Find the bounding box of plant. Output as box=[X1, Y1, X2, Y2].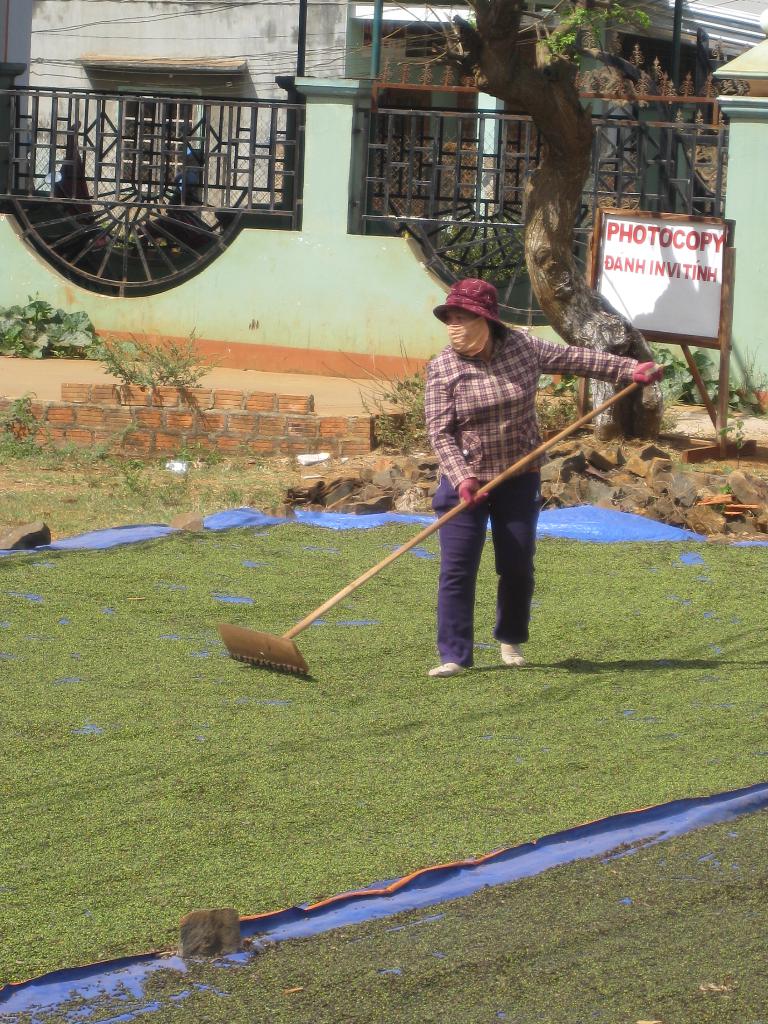
box=[637, 340, 735, 407].
